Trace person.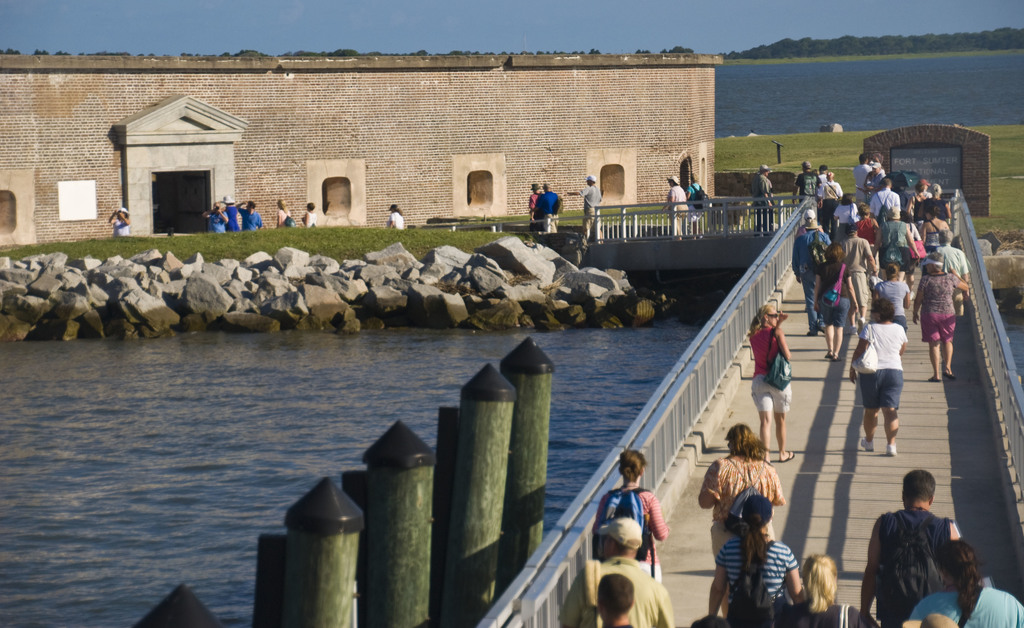
Traced to (584,171,602,238).
